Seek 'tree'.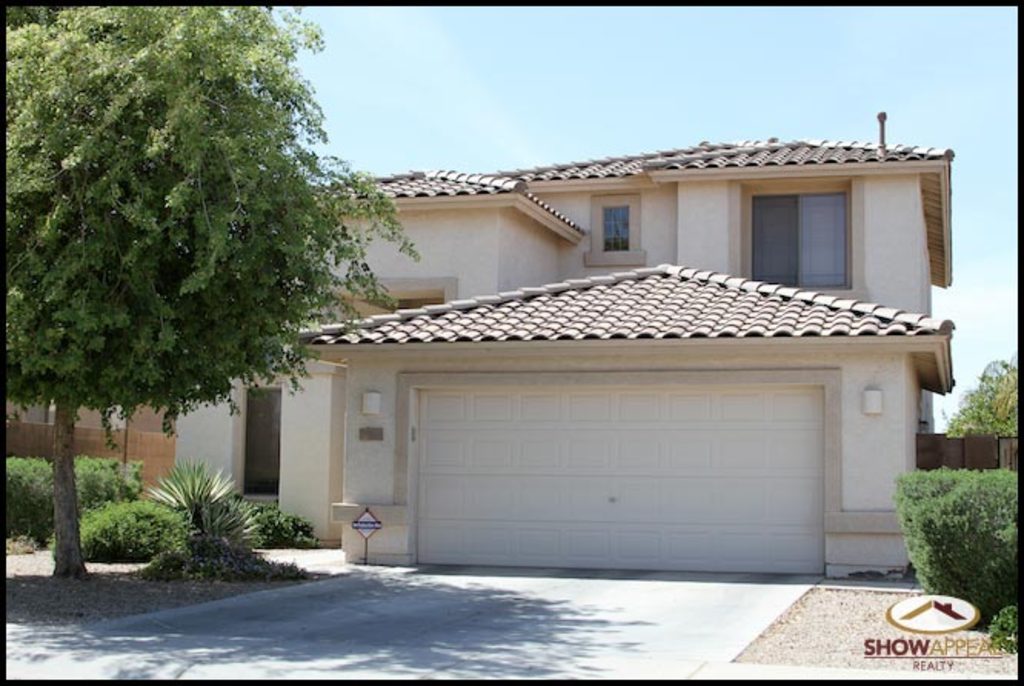
938/354/1019/437.
